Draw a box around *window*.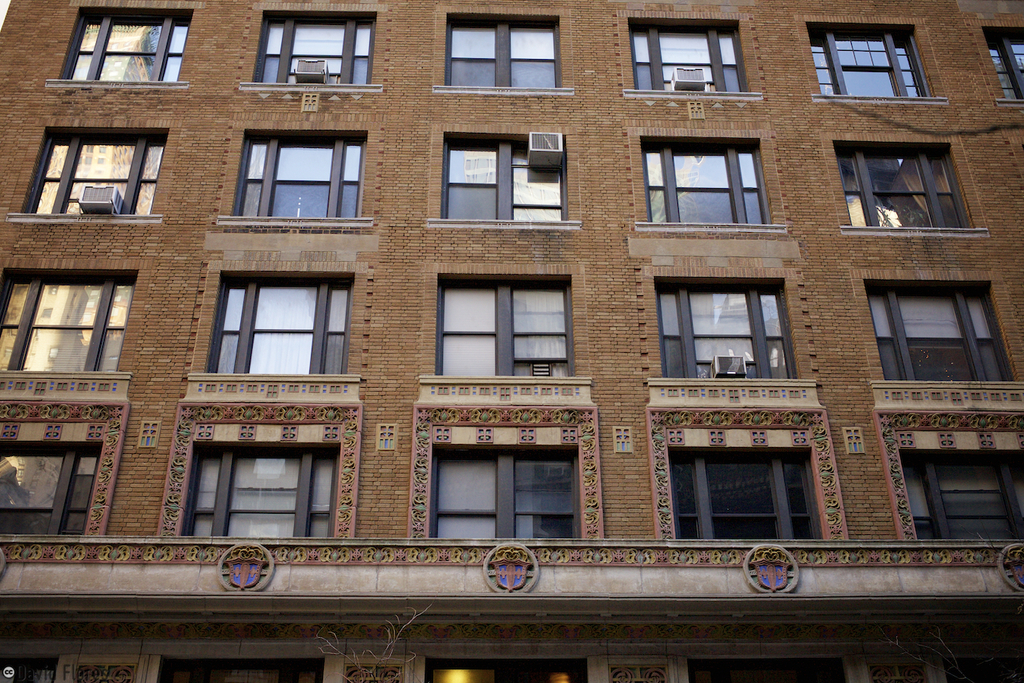
select_region(991, 36, 1023, 104).
